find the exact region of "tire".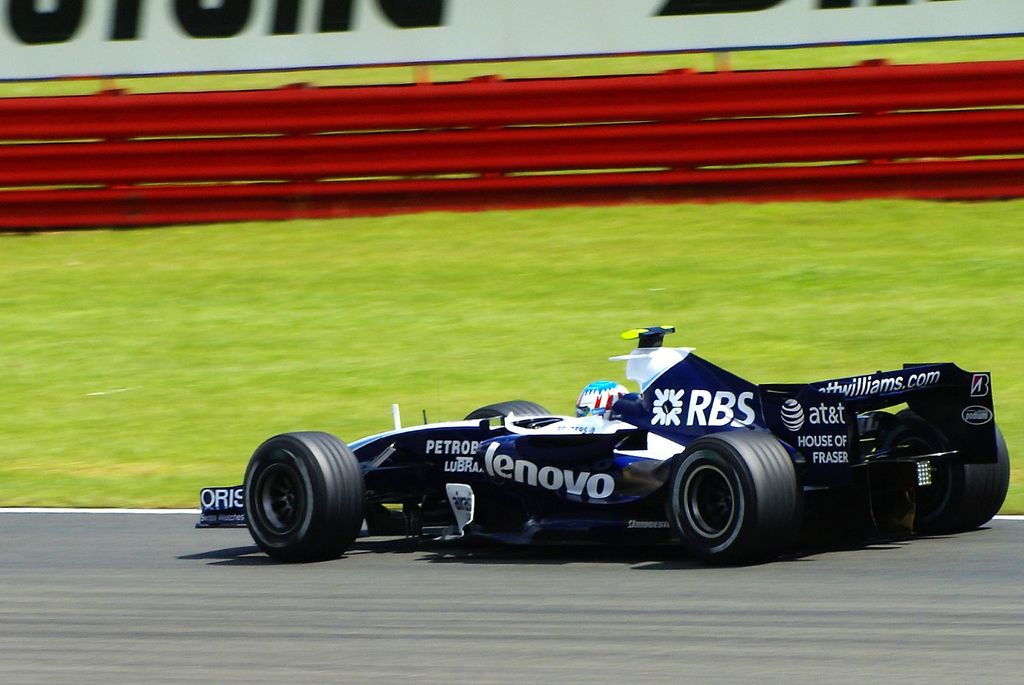
Exact region: [x1=666, y1=427, x2=808, y2=571].
